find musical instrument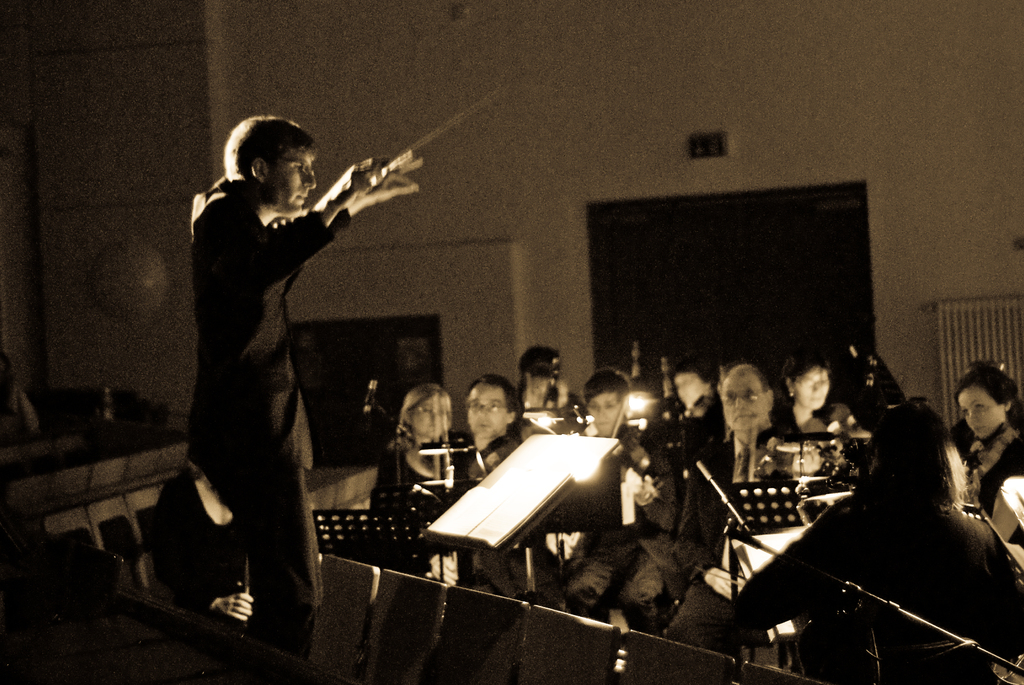
pyautogui.locateOnScreen(963, 424, 1021, 504)
